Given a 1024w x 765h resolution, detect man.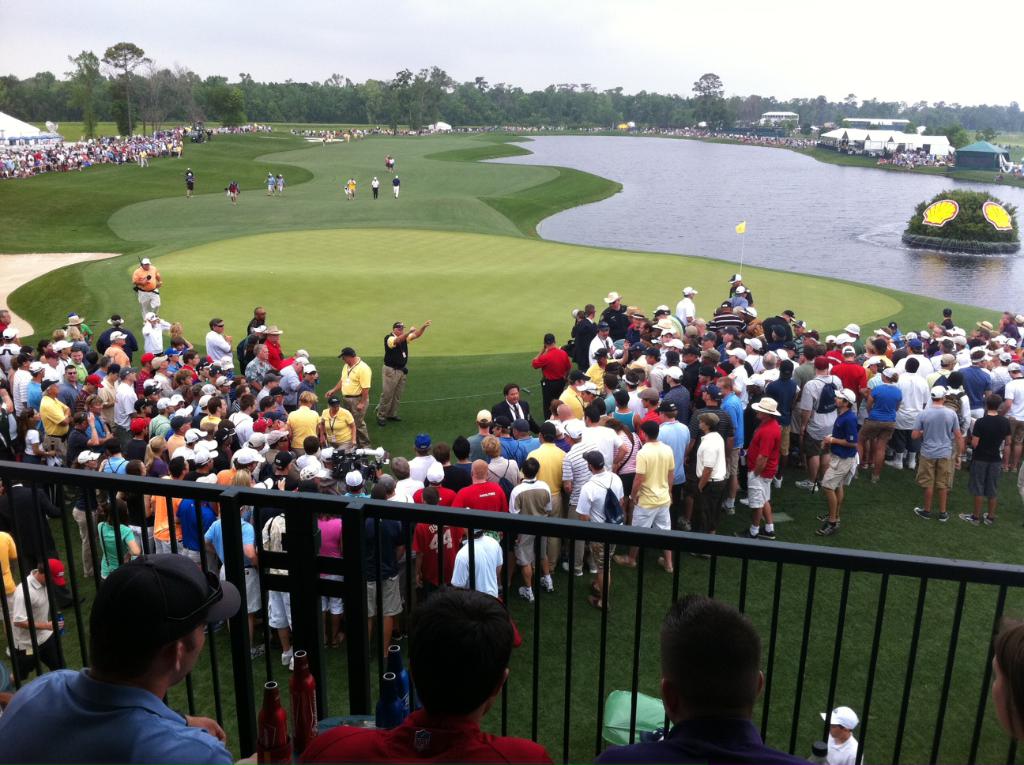
region(611, 421, 677, 574).
